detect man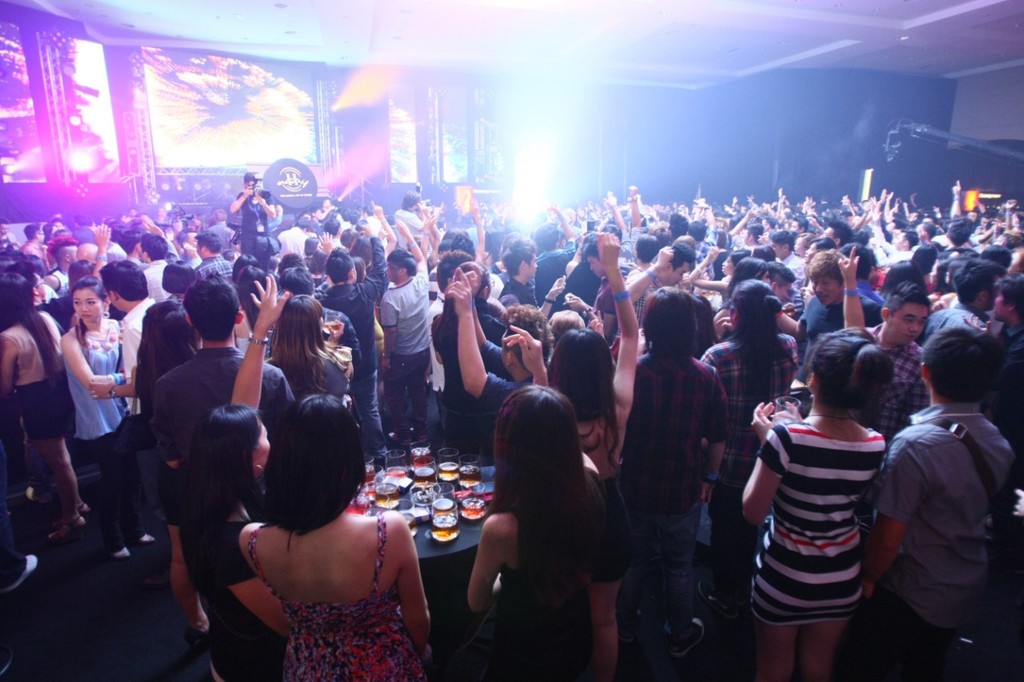
Rect(768, 231, 809, 285)
